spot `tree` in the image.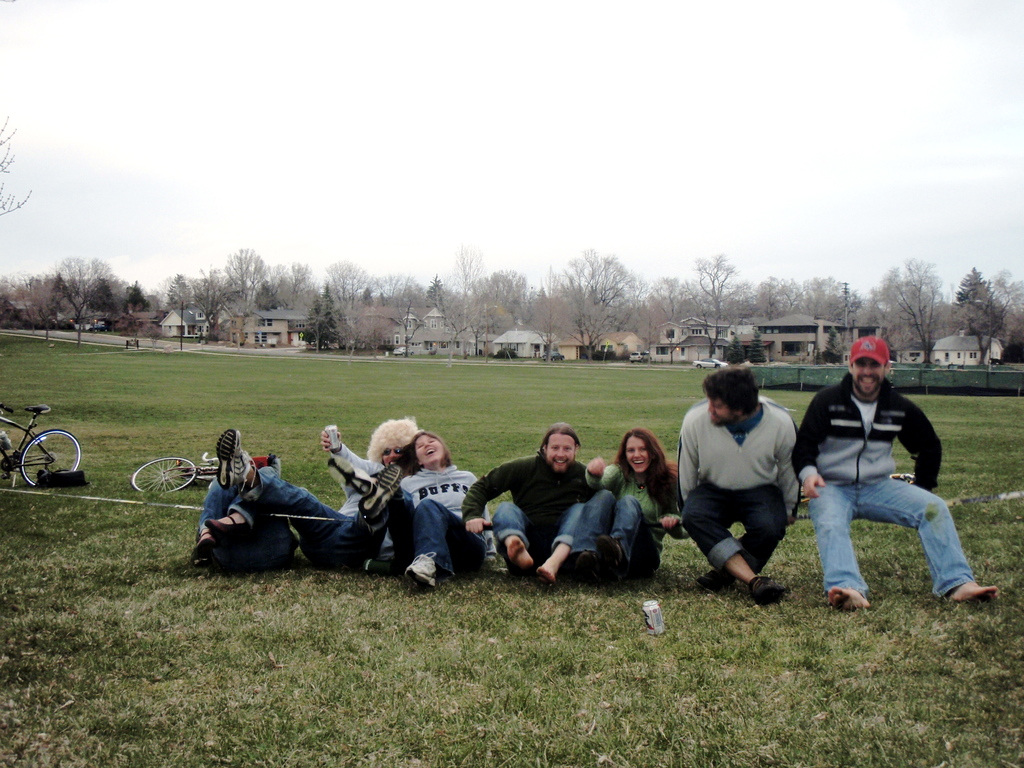
`tree` found at bbox=(881, 253, 956, 369).
